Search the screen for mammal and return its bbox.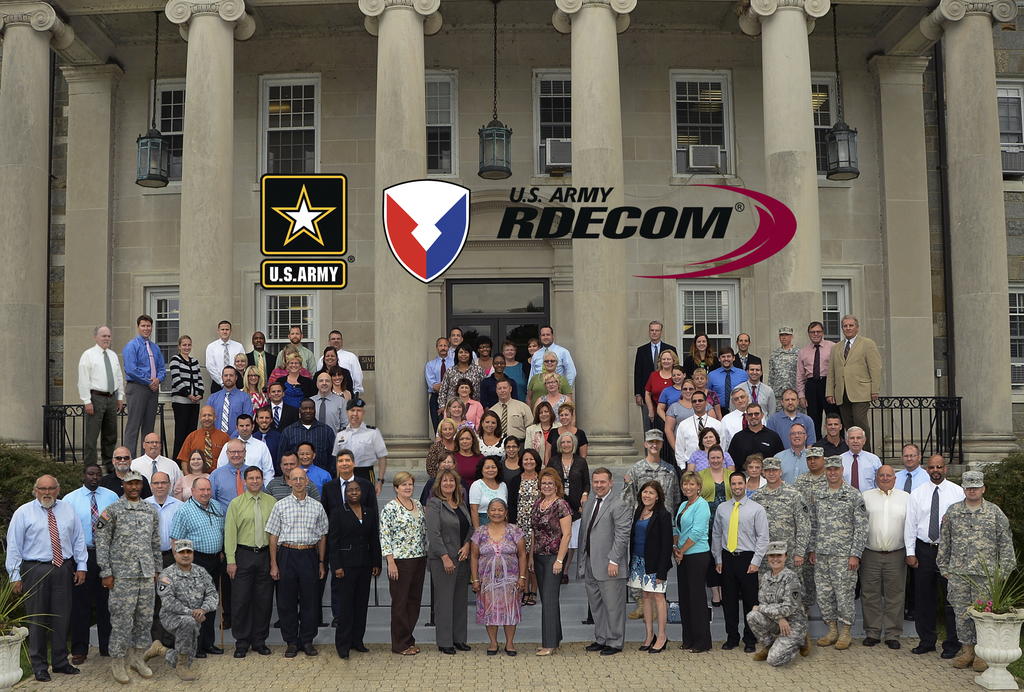
Found: [left=731, top=333, right=757, bottom=374].
